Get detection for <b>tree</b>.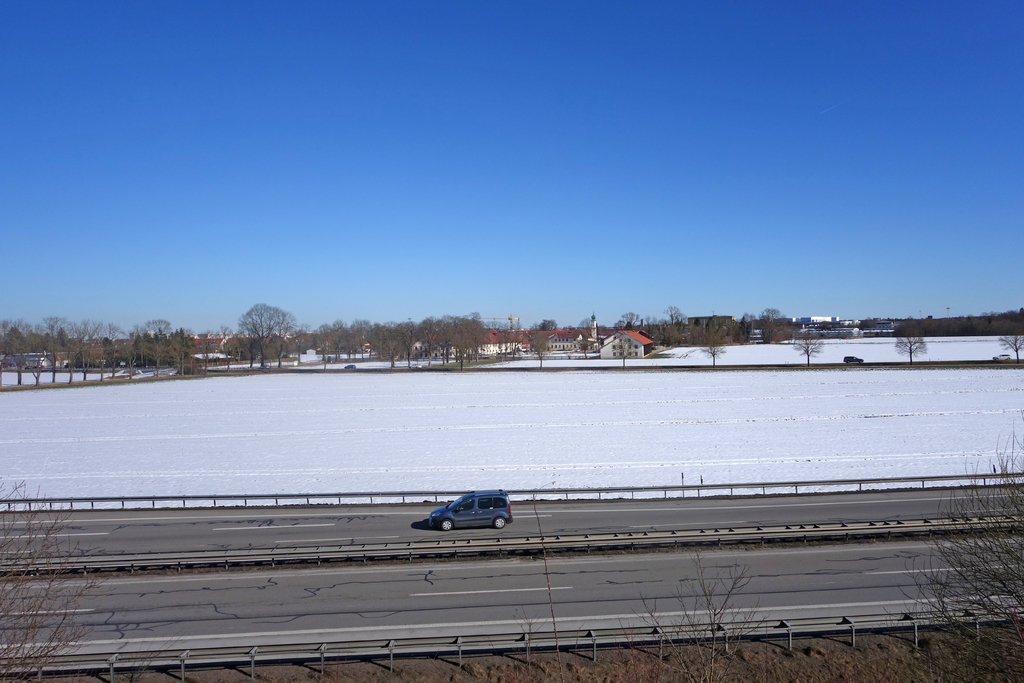
Detection: 532,324,556,366.
